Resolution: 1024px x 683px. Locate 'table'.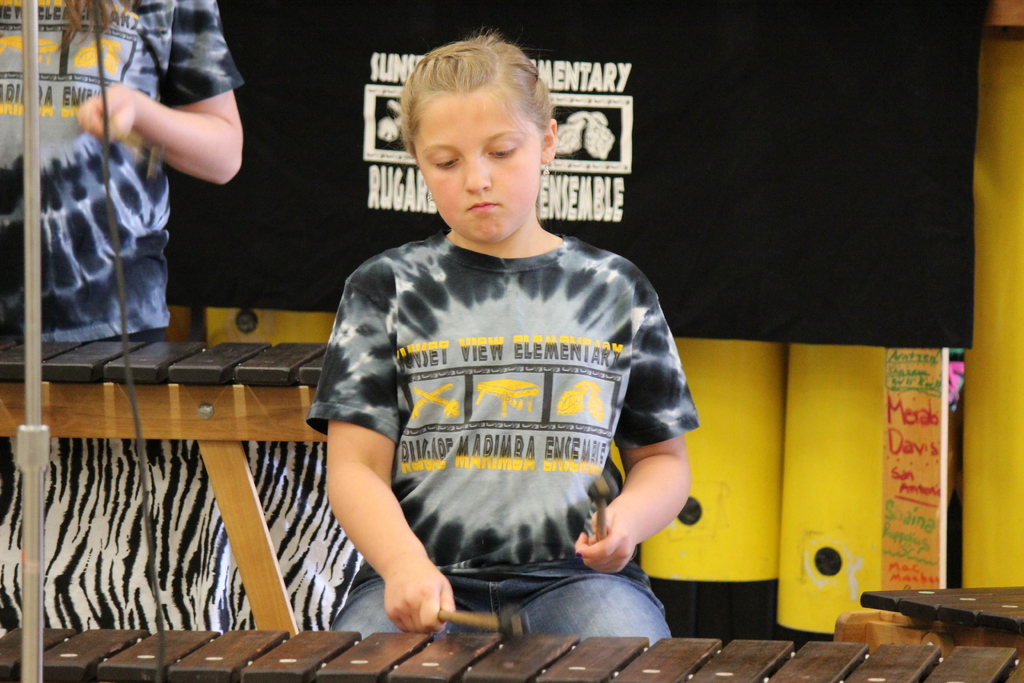
Rect(0, 300, 353, 670).
